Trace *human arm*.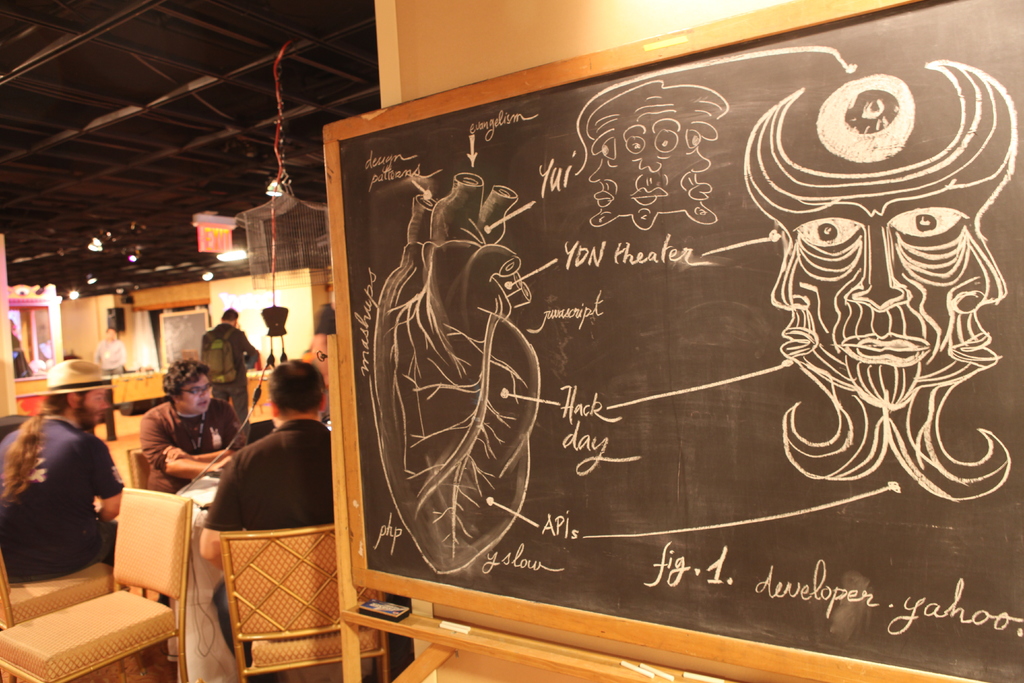
Traced to {"left": 126, "top": 409, "right": 235, "bottom": 481}.
